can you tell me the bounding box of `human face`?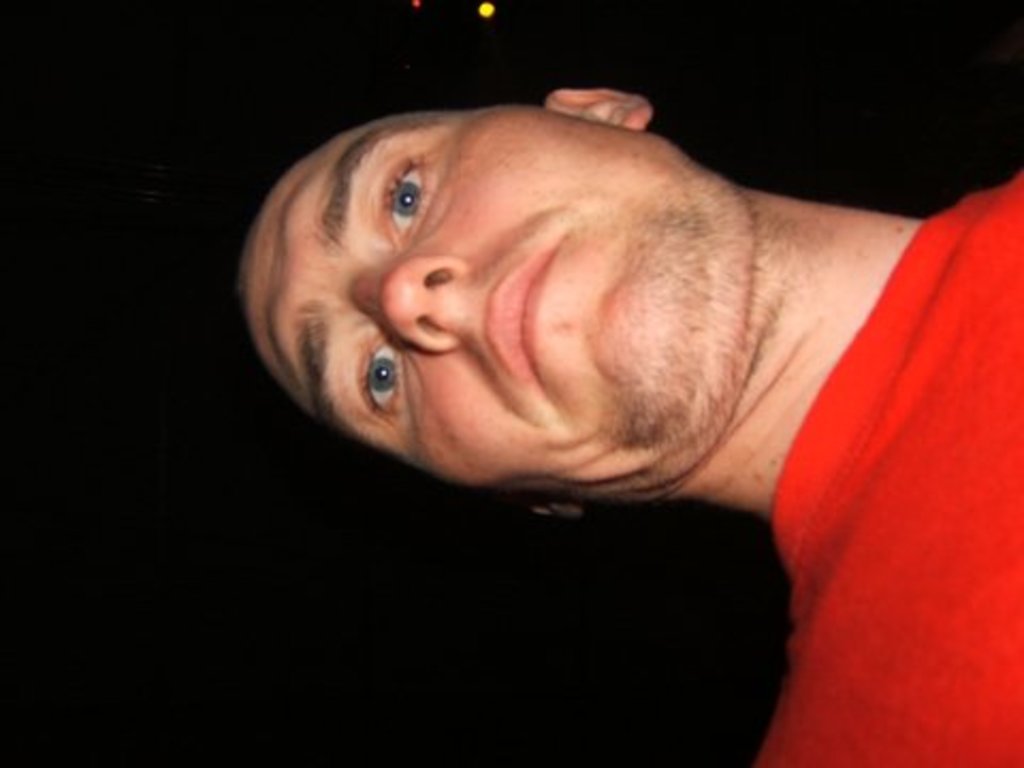
left=243, top=105, right=708, bottom=512.
